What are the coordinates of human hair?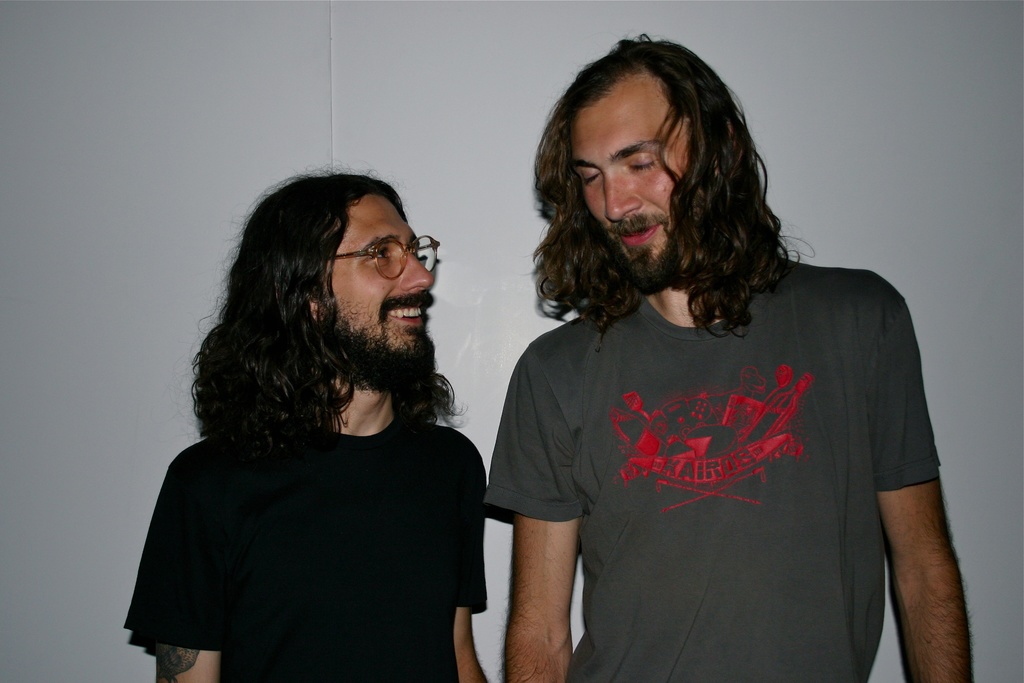
BBox(193, 169, 464, 472).
